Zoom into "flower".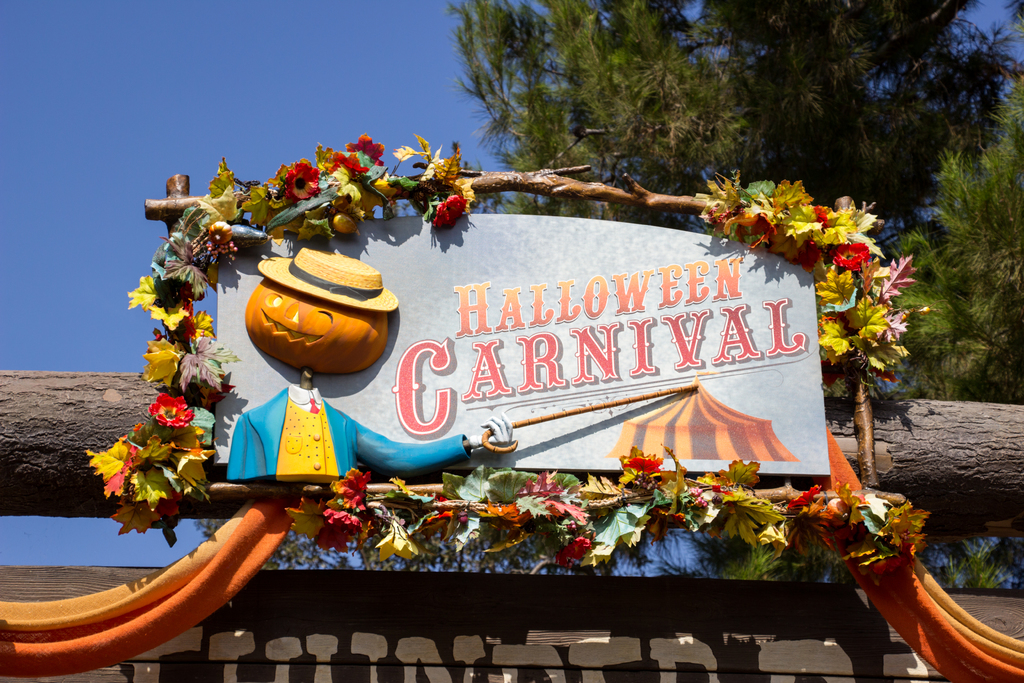
Zoom target: x1=828, y1=242, x2=870, y2=273.
